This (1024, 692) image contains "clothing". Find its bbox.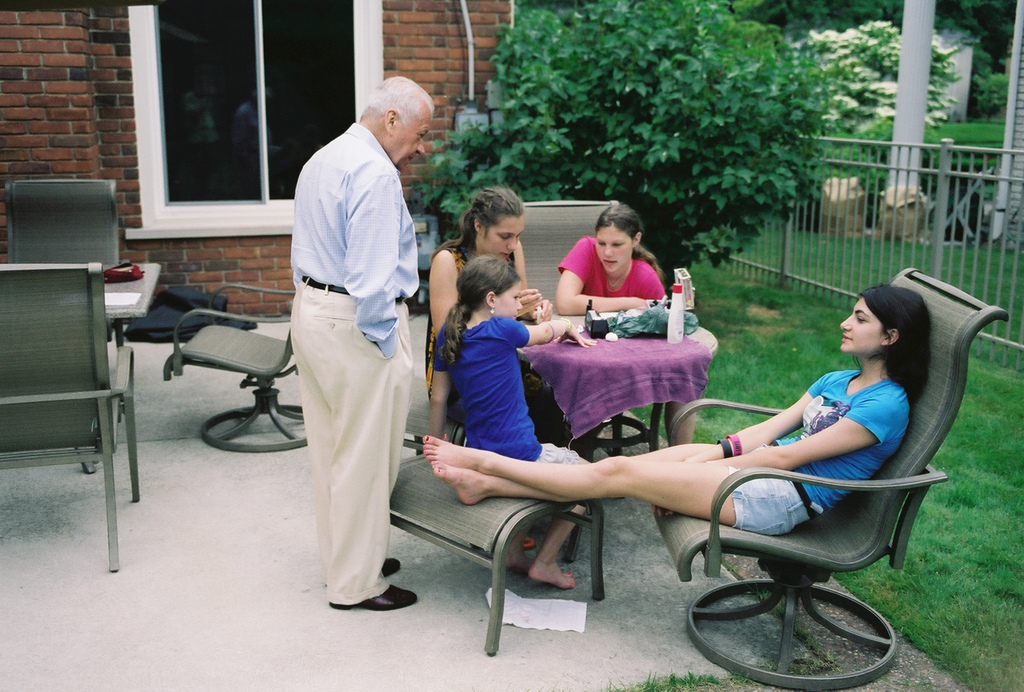
554, 238, 671, 311.
